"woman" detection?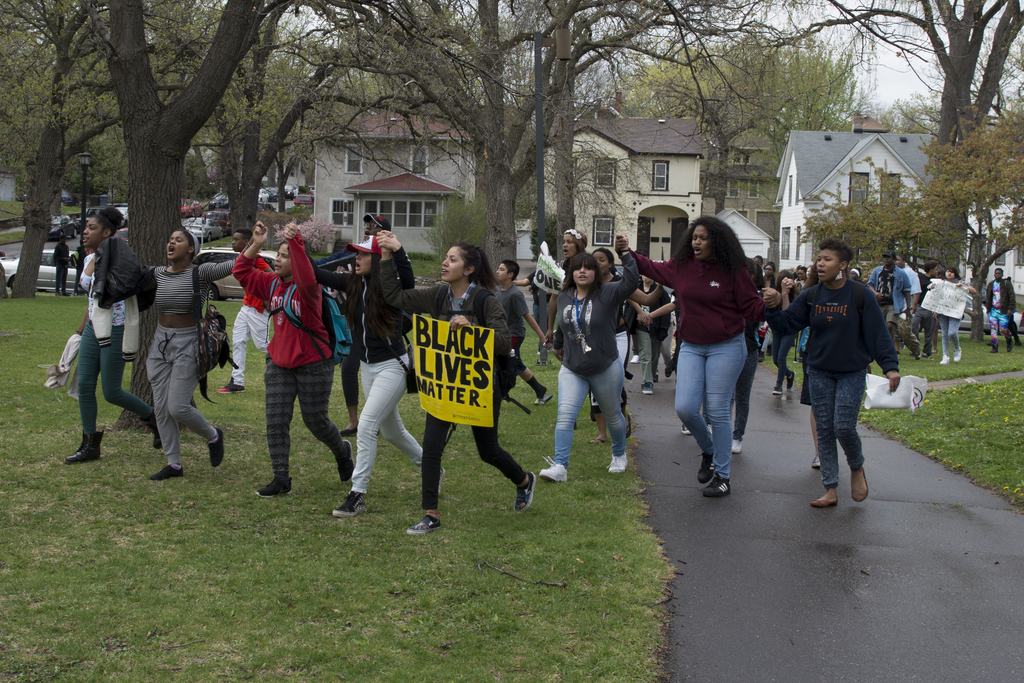
[x1=927, y1=267, x2=968, y2=364]
